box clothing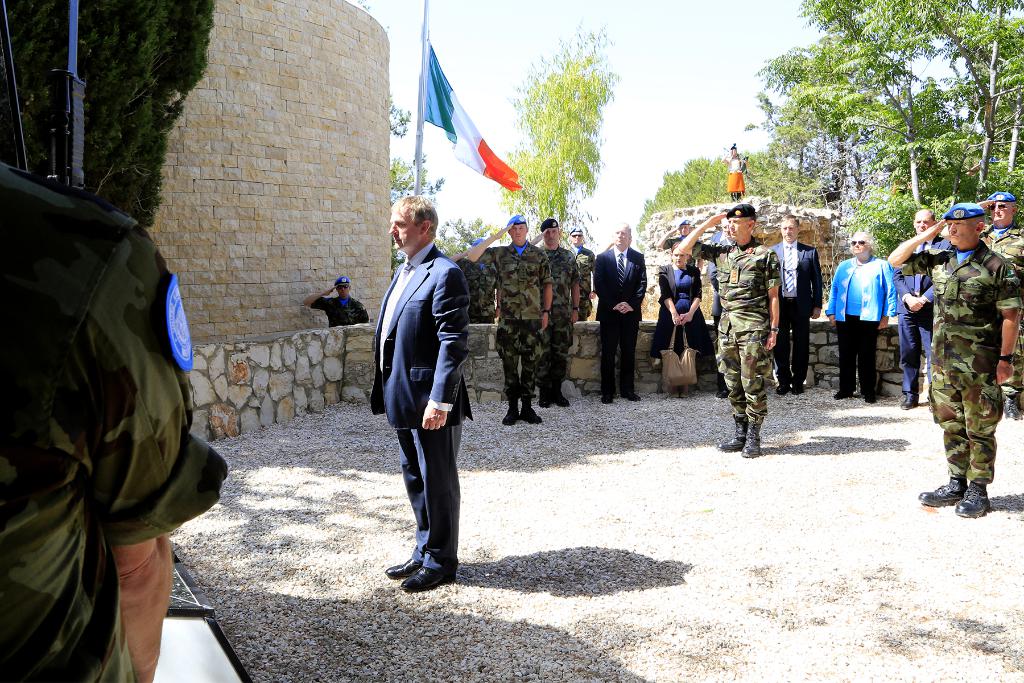
<box>600,245,655,398</box>
